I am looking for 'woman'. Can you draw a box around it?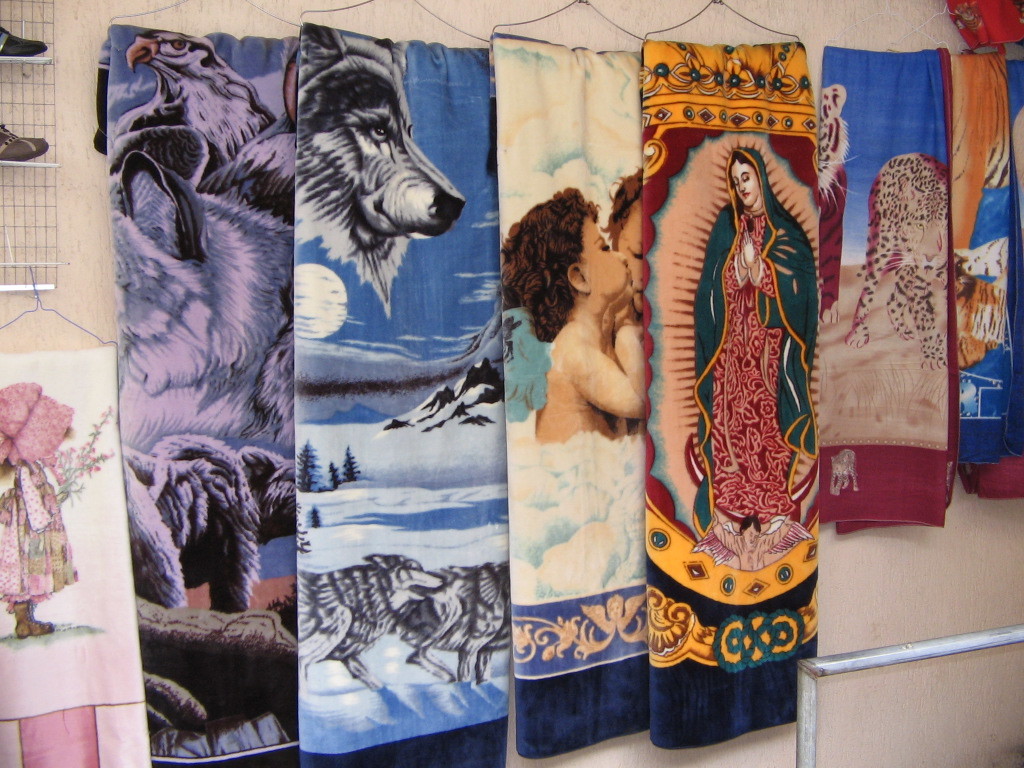
Sure, the bounding box is x1=693 y1=151 x2=826 y2=523.
